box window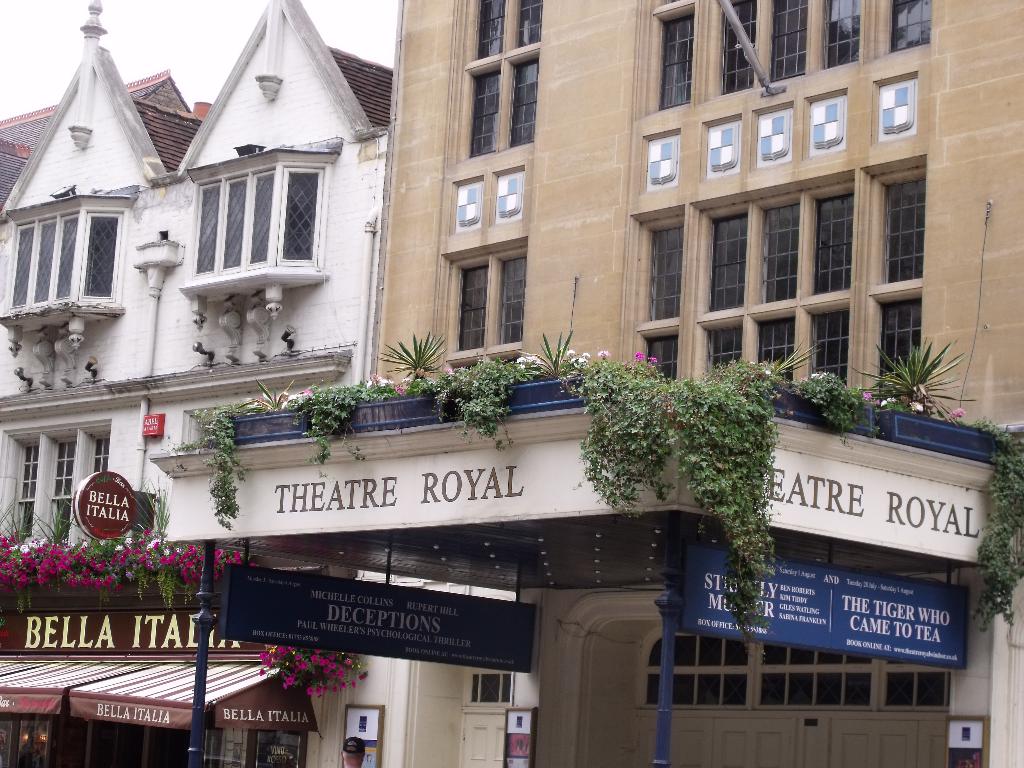
x1=6 y1=209 x2=125 y2=309
